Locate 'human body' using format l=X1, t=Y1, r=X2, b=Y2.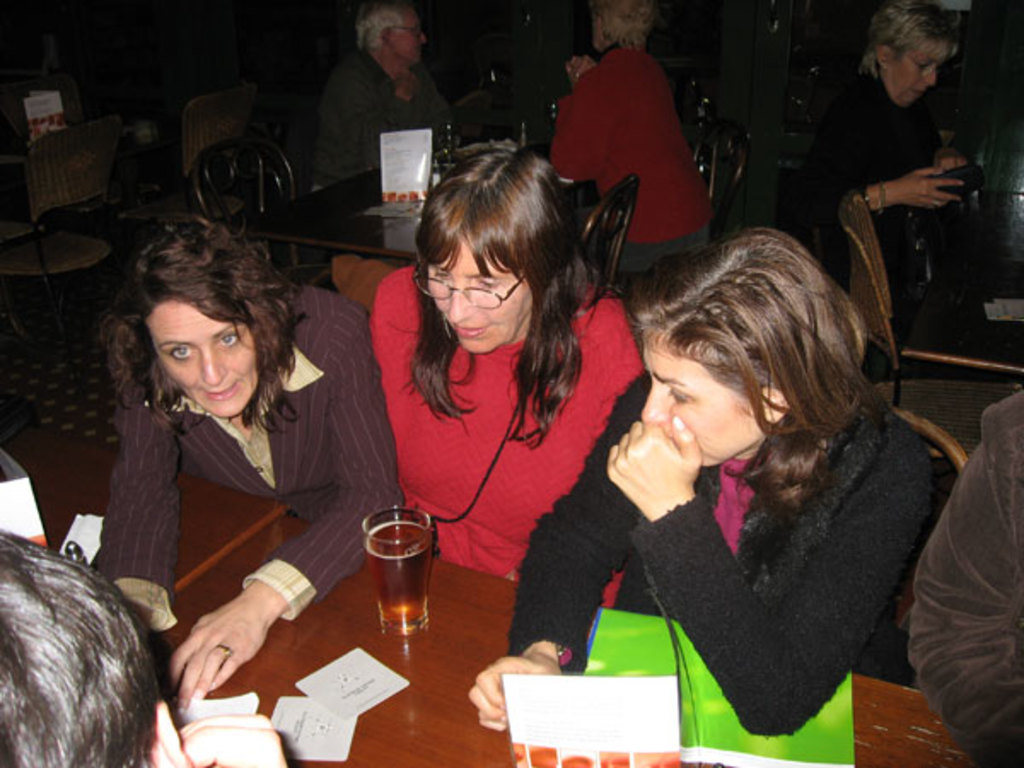
l=372, t=148, r=642, b=601.
